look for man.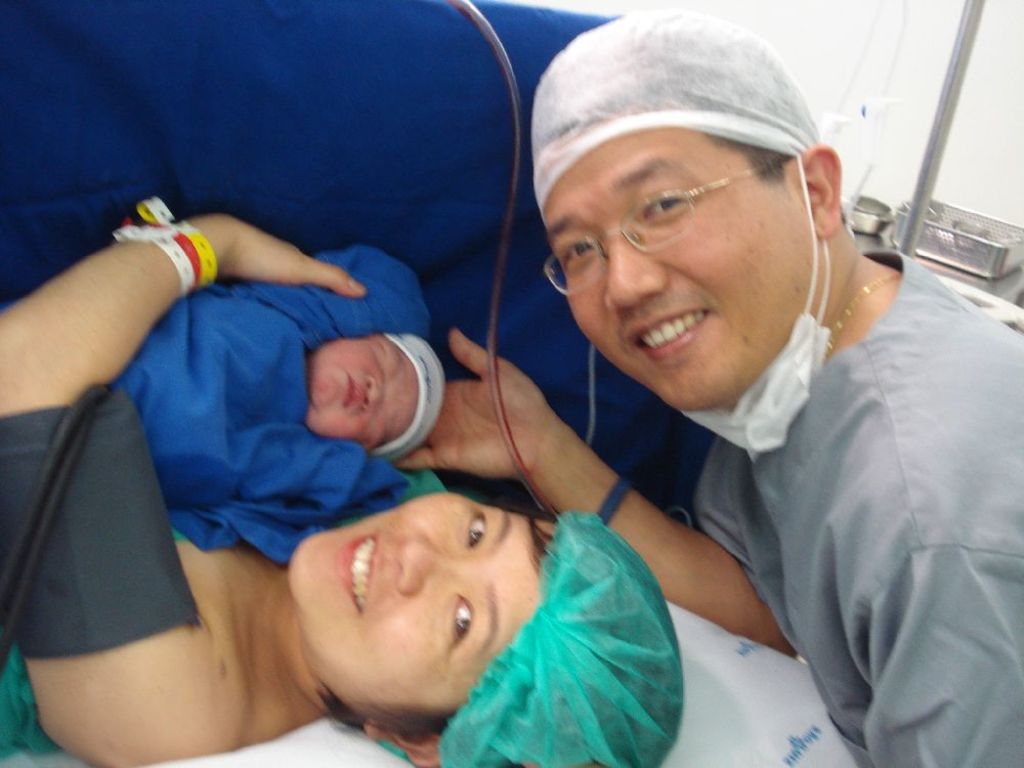
Found: bbox=[461, 39, 976, 723].
